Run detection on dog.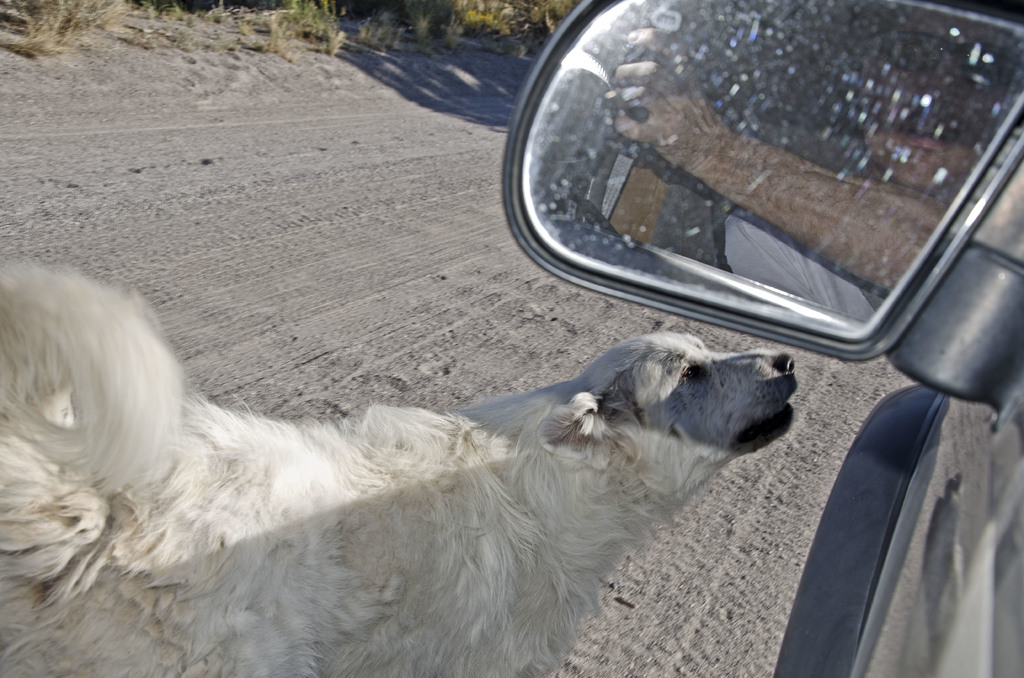
Result: region(0, 261, 798, 677).
